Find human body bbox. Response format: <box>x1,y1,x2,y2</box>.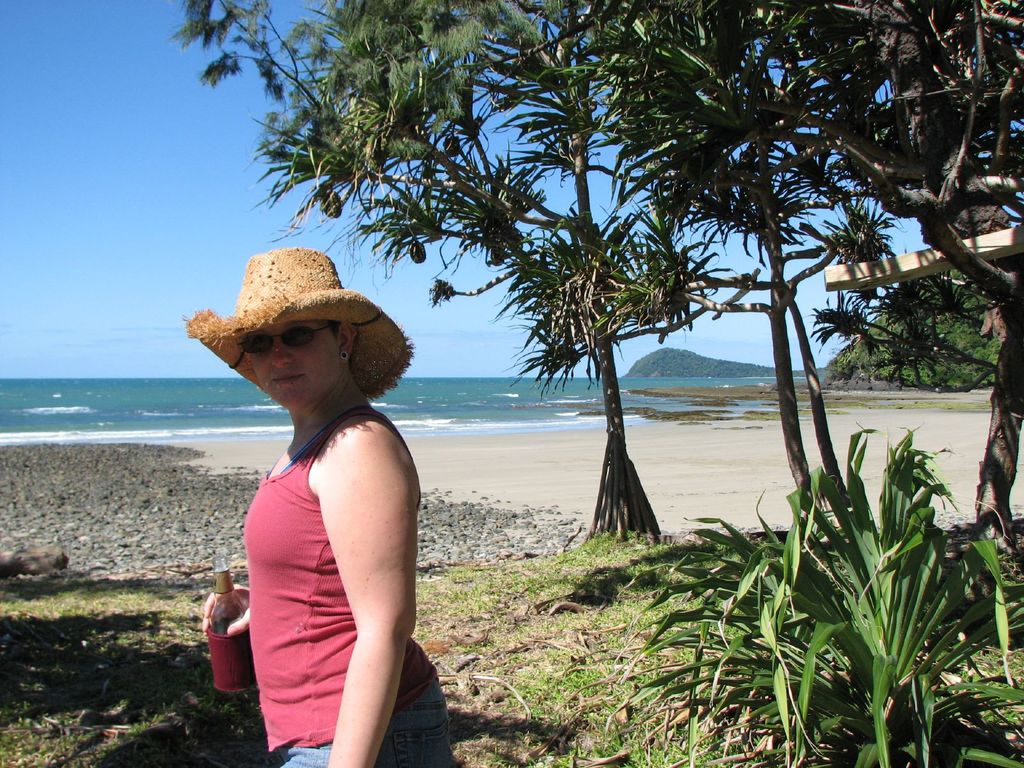
<box>175,255,428,763</box>.
